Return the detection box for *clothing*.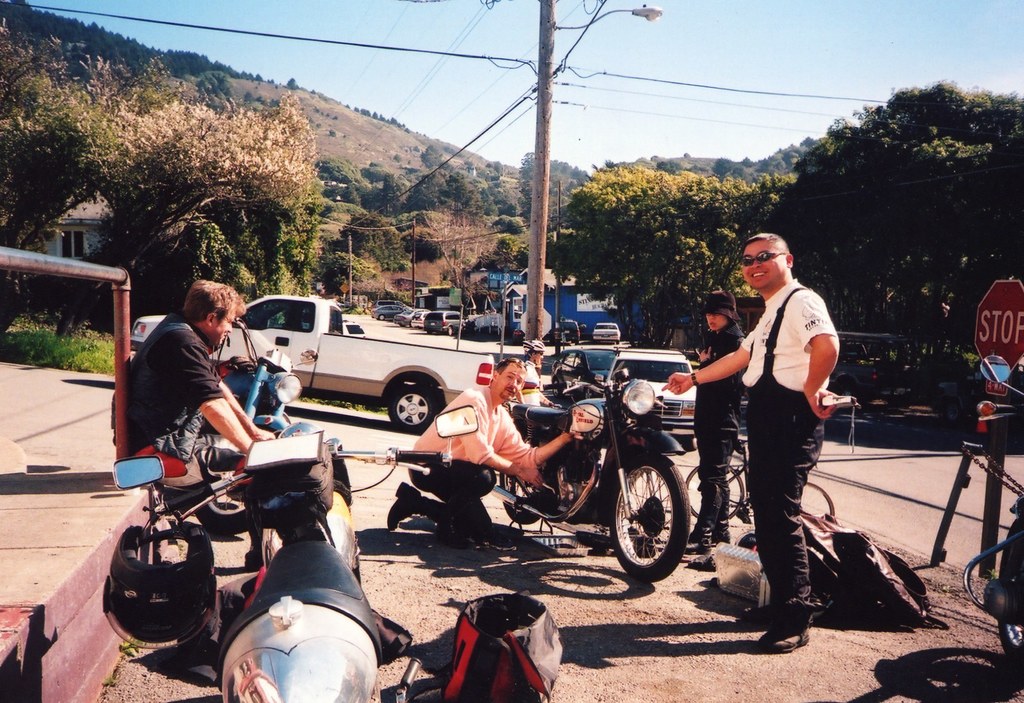
locate(685, 324, 746, 530).
